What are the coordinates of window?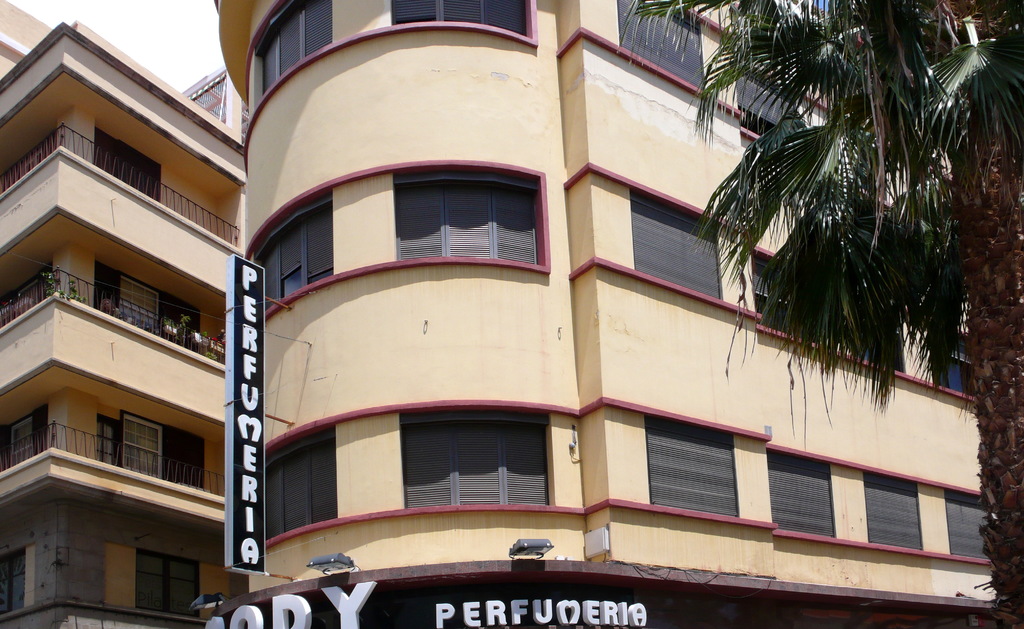
[x1=851, y1=287, x2=906, y2=370].
